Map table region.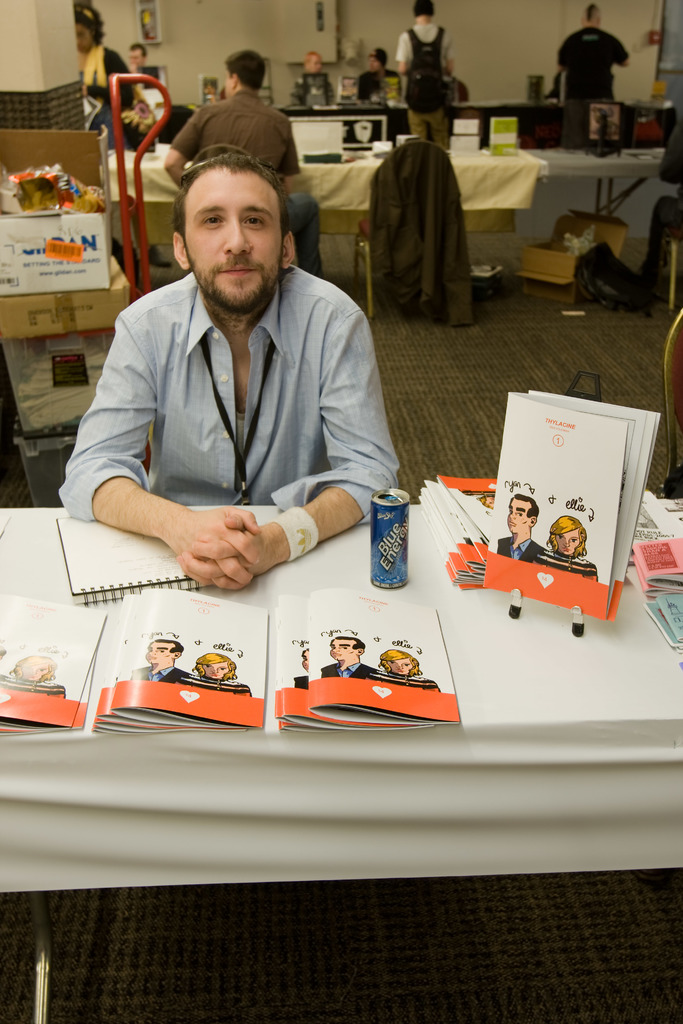
Mapped to bbox(523, 135, 680, 175).
